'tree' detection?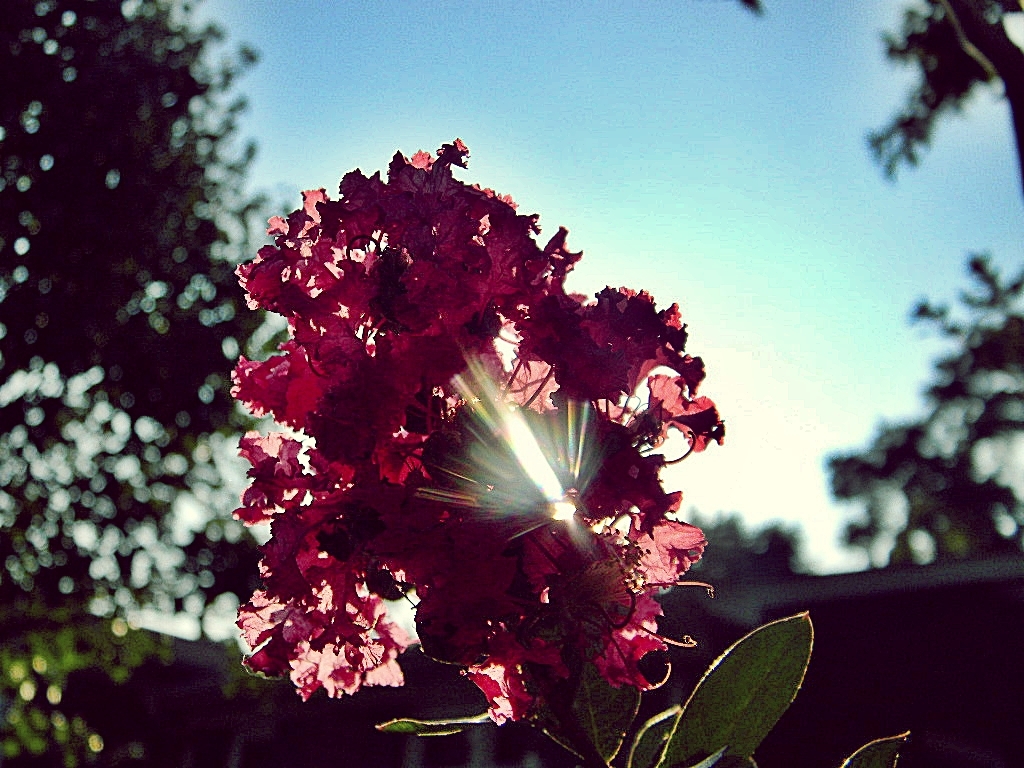
(x1=814, y1=249, x2=1023, y2=567)
